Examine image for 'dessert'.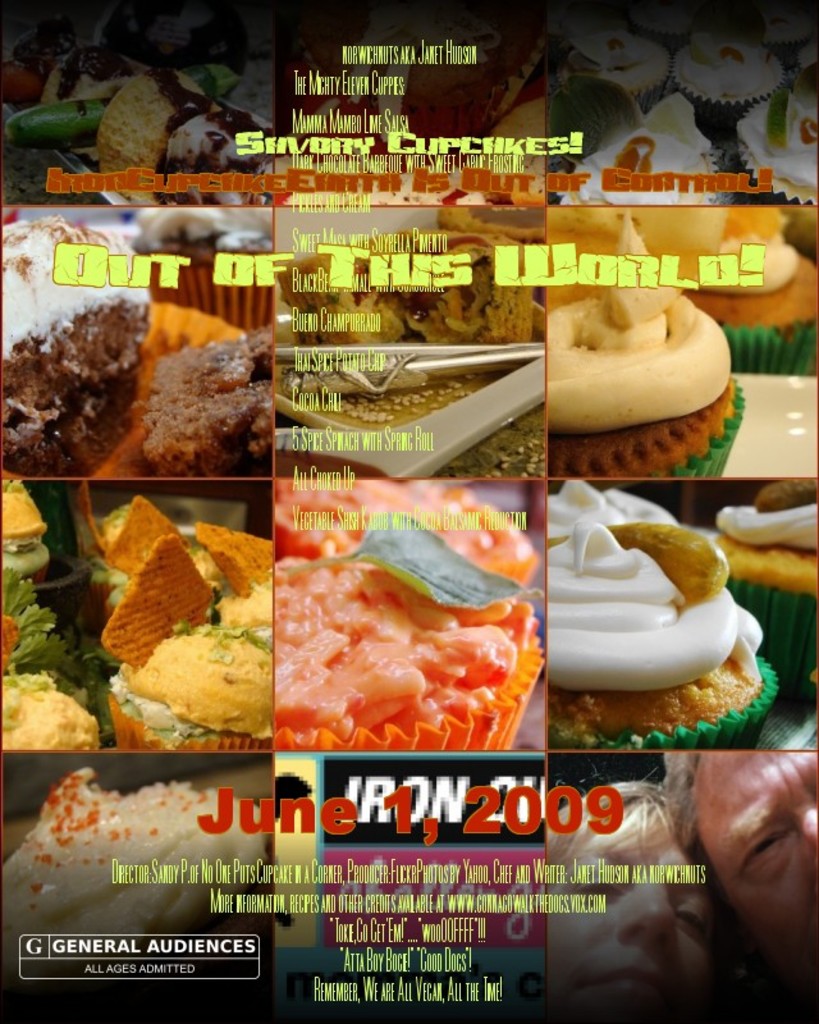
Examination result: [x1=267, y1=477, x2=540, y2=746].
